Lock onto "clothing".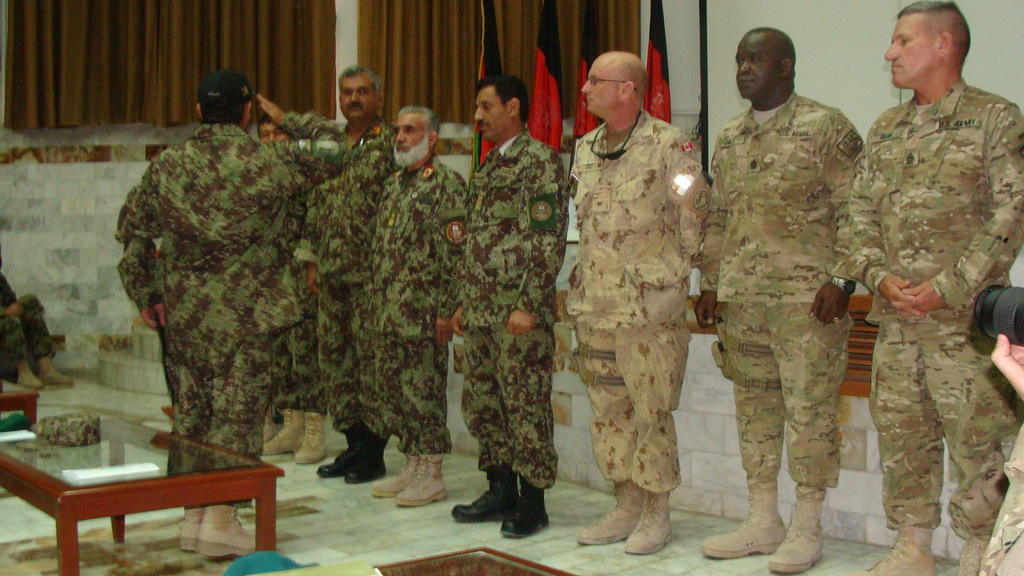
Locked: (x1=116, y1=119, x2=344, y2=503).
